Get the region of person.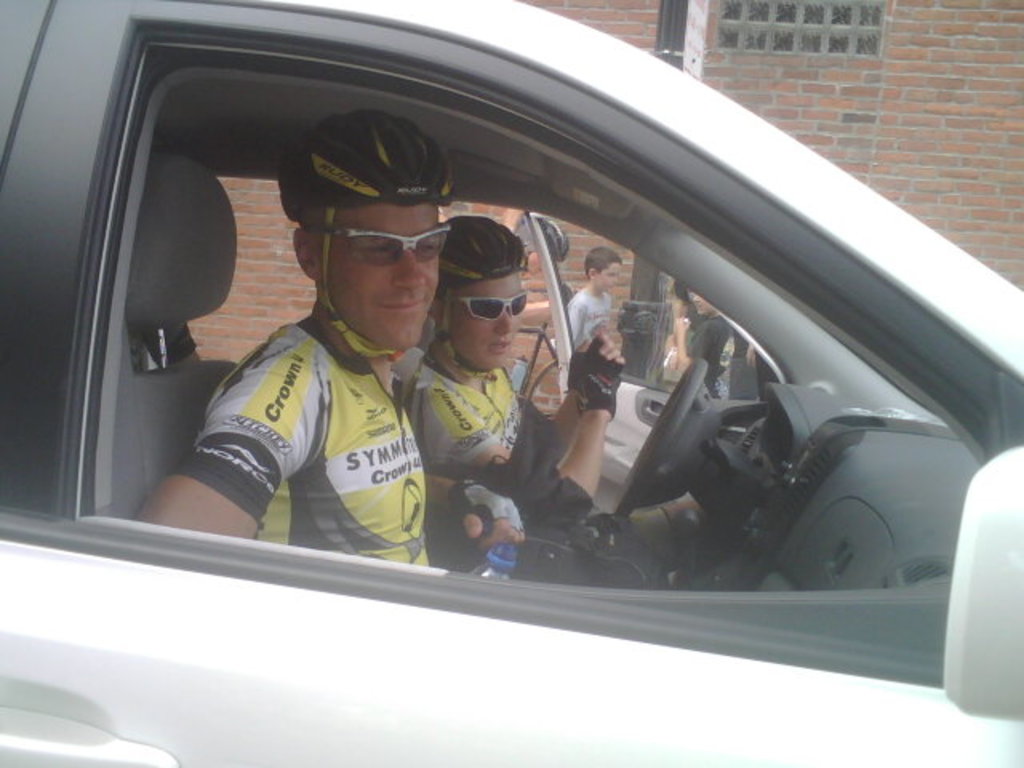
x1=560, y1=242, x2=619, y2=354.
